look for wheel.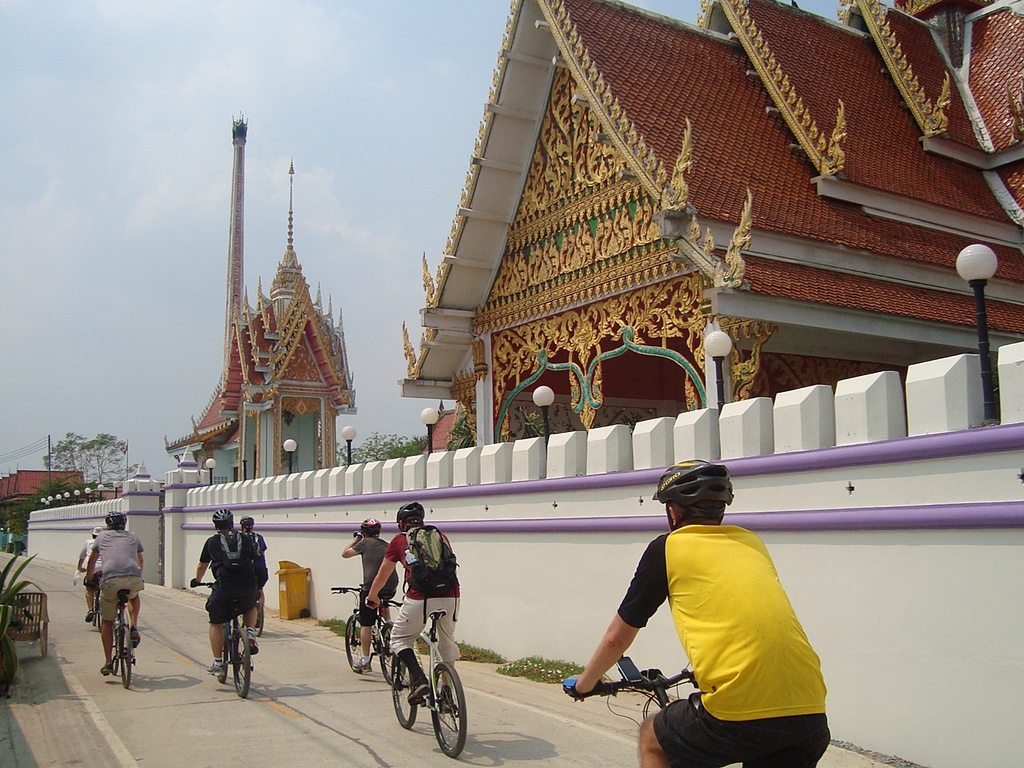
Found: 426 657 471 757.
